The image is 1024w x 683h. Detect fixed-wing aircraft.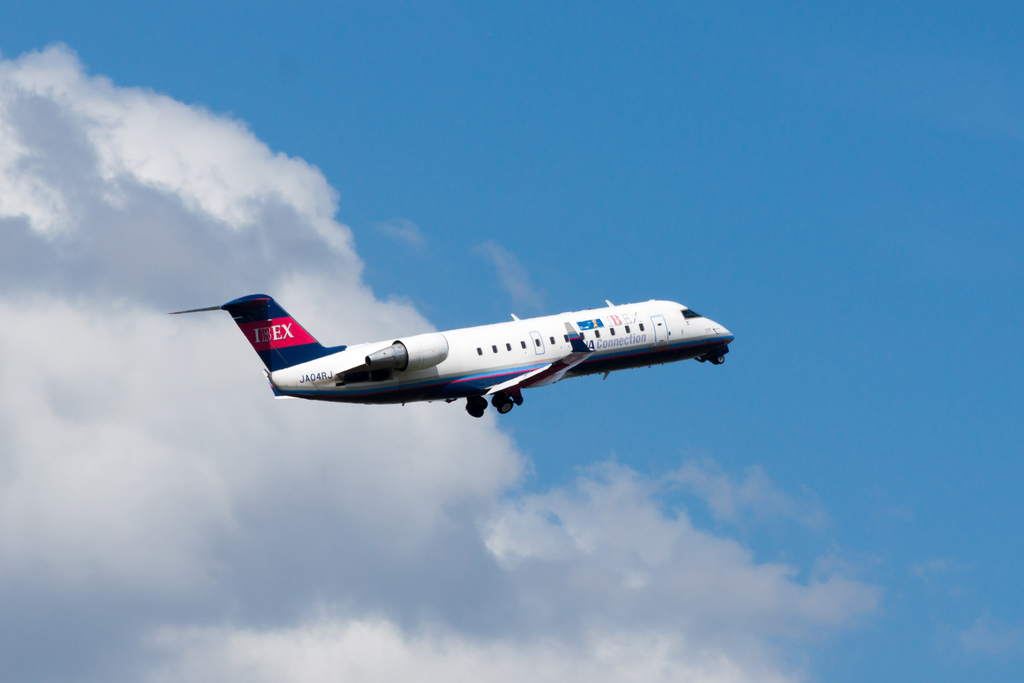
Detection: (164, 283, 735, 430).
